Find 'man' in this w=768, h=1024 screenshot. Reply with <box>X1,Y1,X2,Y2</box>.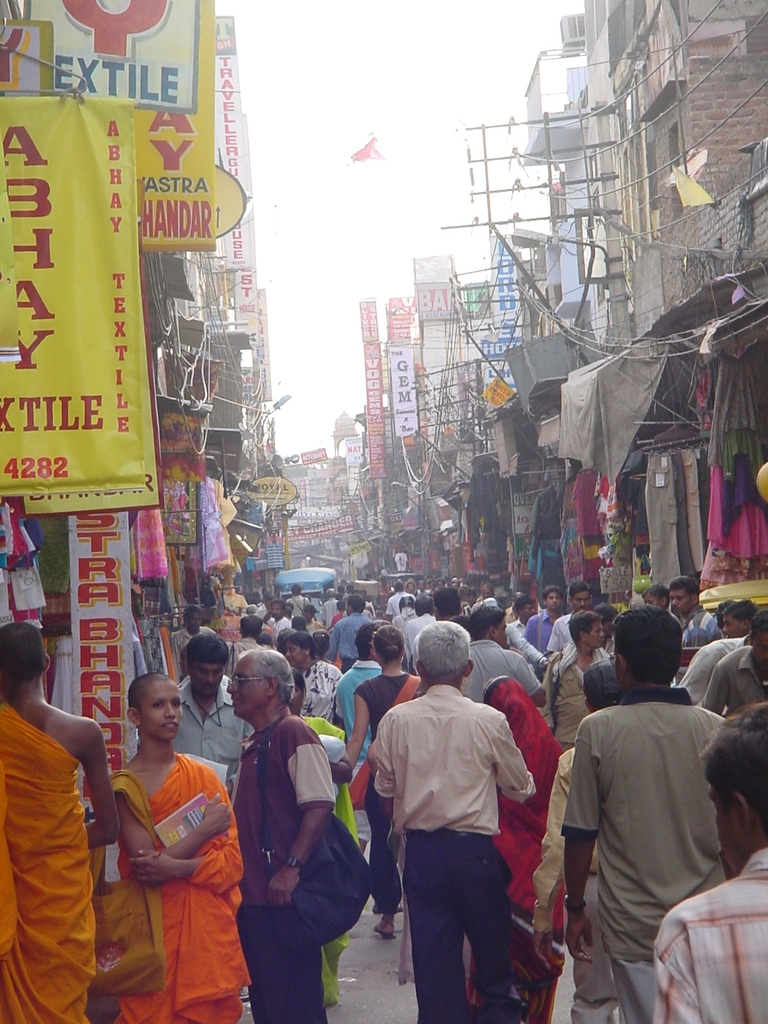
<box>333,620,377,735</box>.
